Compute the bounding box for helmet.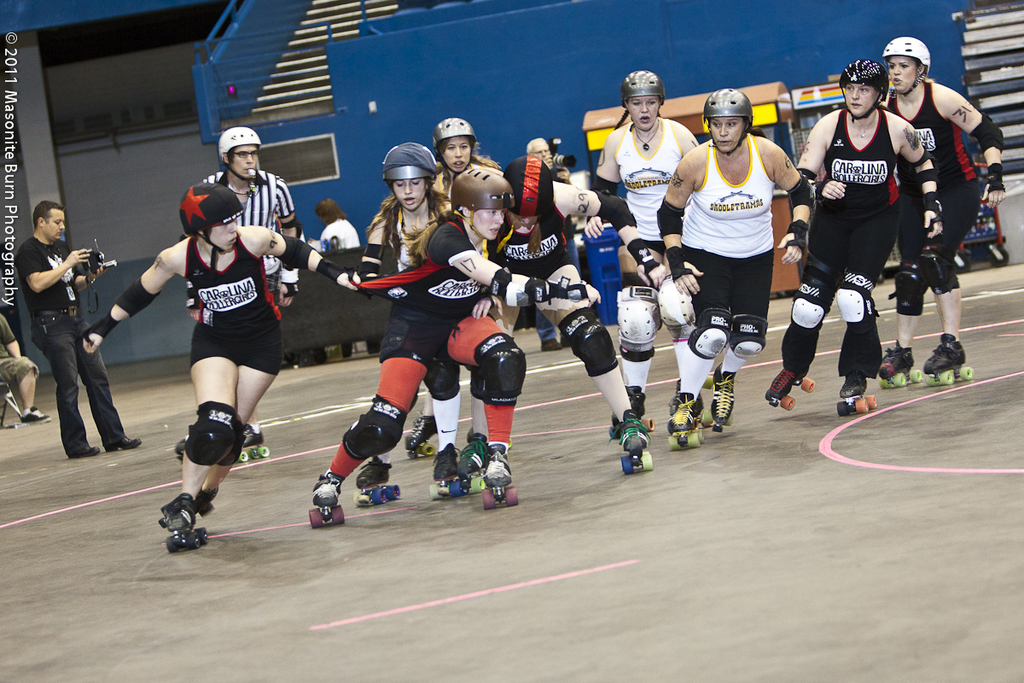
locate(453, 152, 517, 237).
